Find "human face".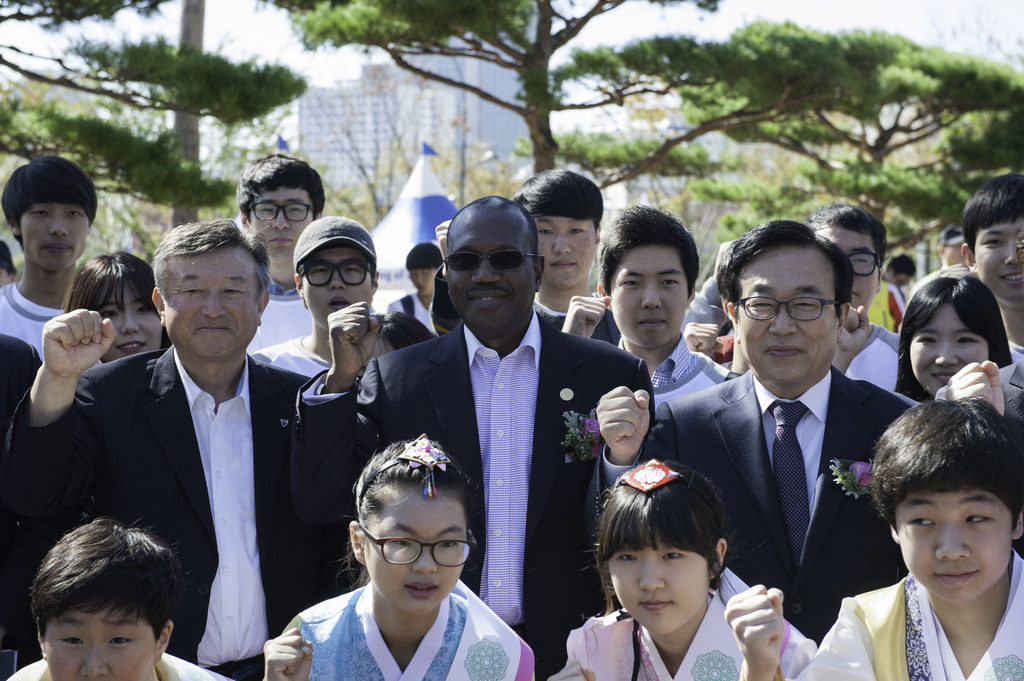
box=[410, 266, 437, 291].
